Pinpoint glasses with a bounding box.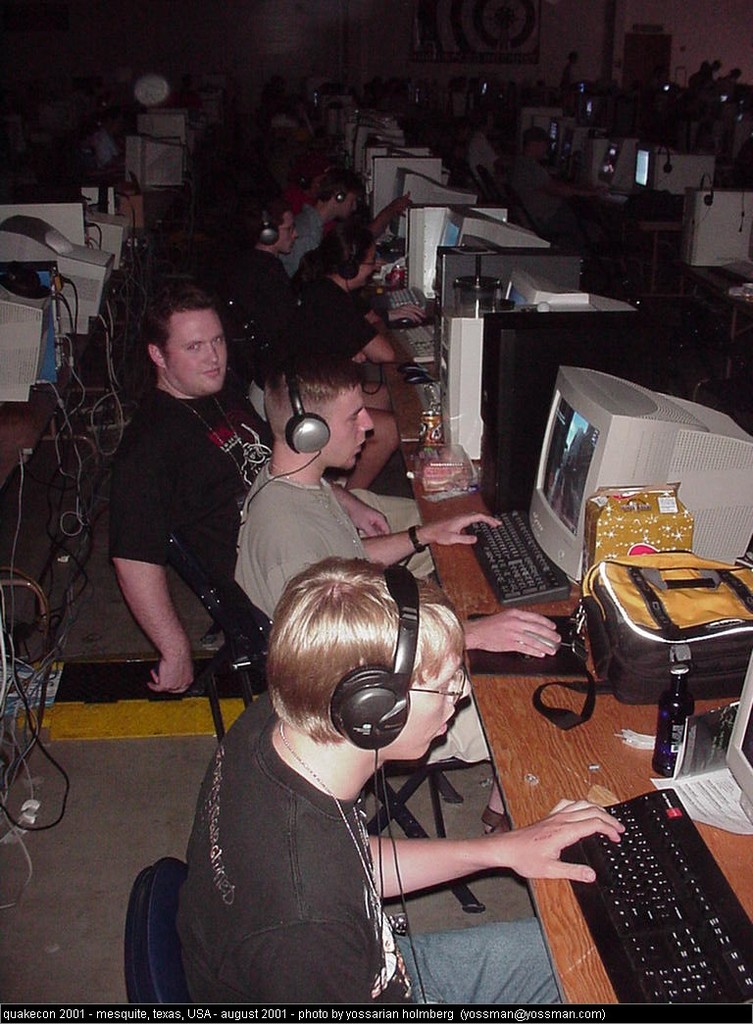
(x1=407, y1=642, x2=468, y2=713).
